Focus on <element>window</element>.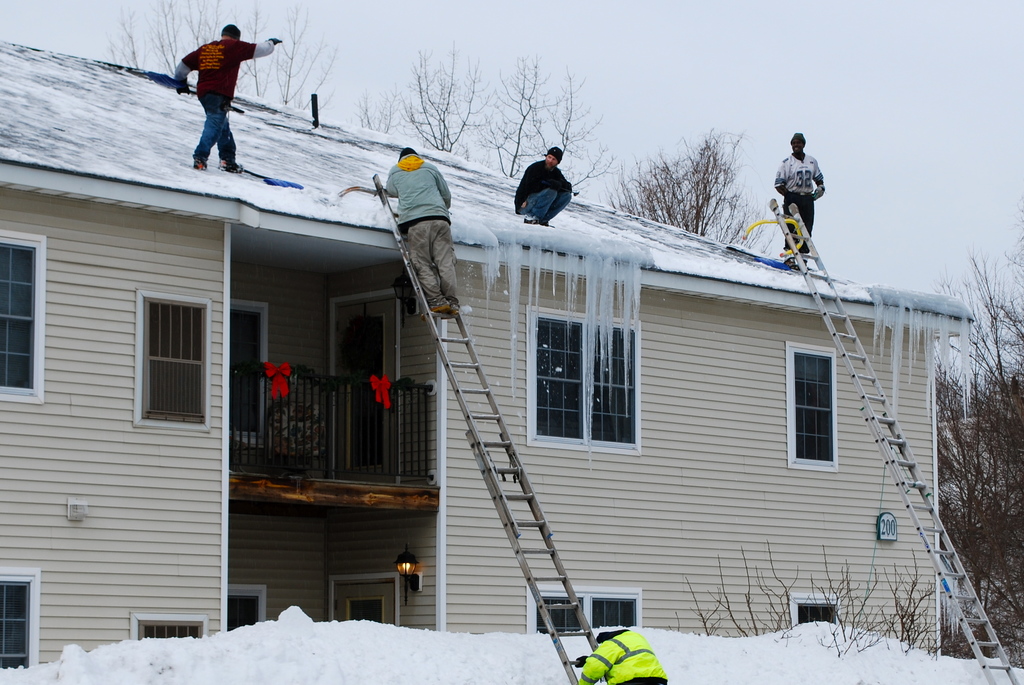
Focused at [left=121, top=273, right=211, bottom=439].
